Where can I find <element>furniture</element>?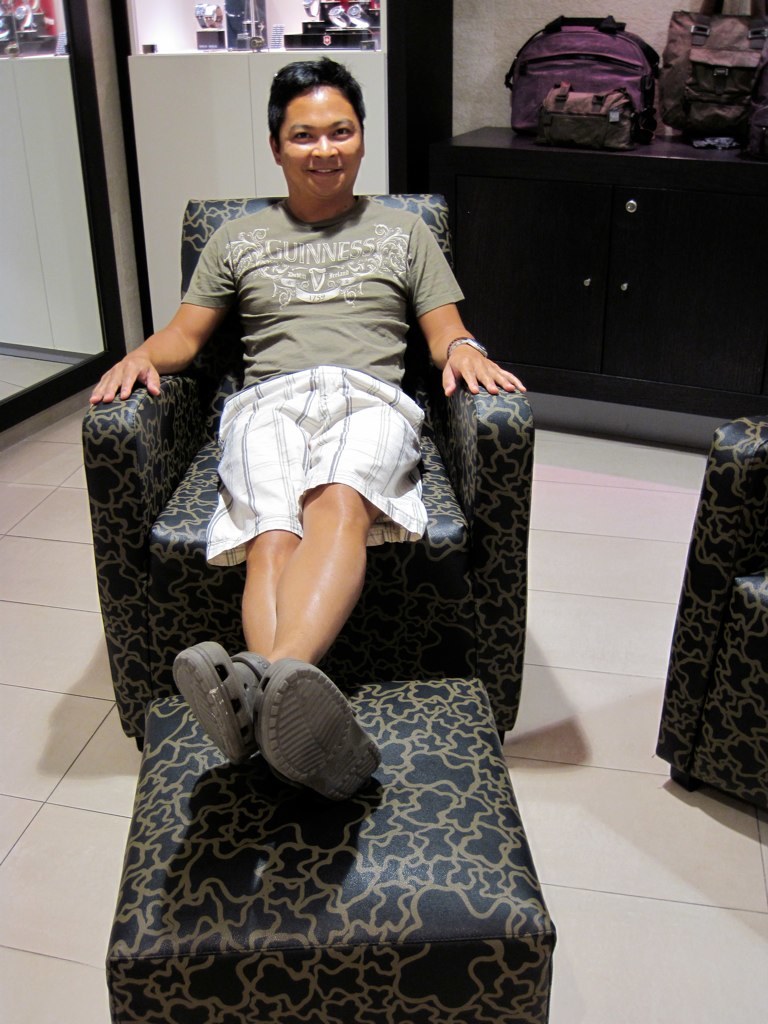
You can find it at <box>446,124,767,418</box>.
